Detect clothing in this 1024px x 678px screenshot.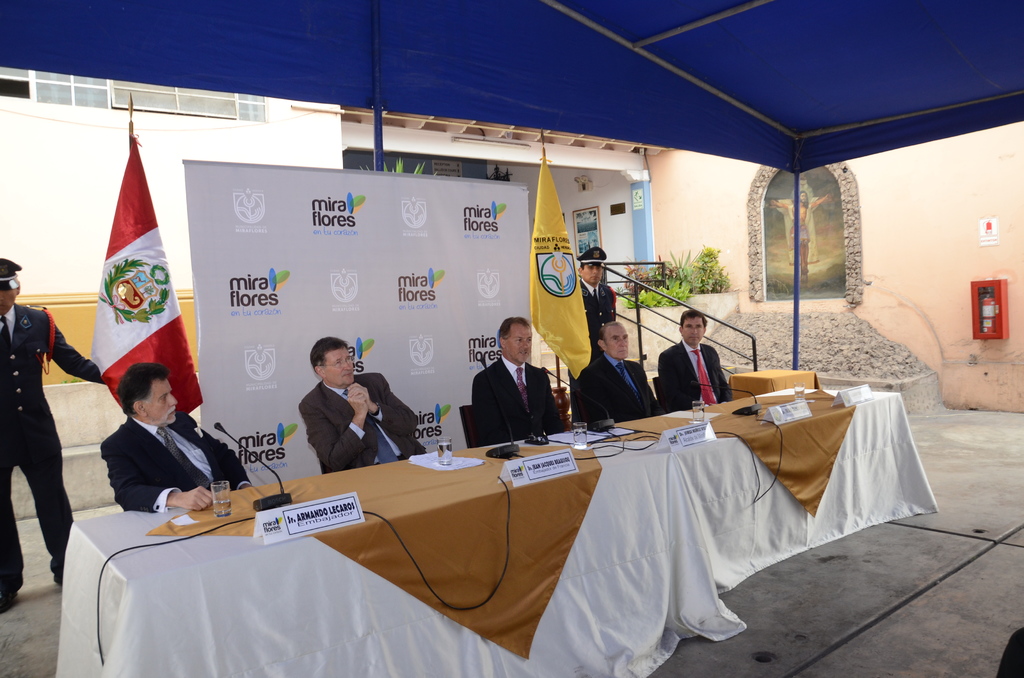
Detection: (left=99, top=417, right=250, bottom=512).
